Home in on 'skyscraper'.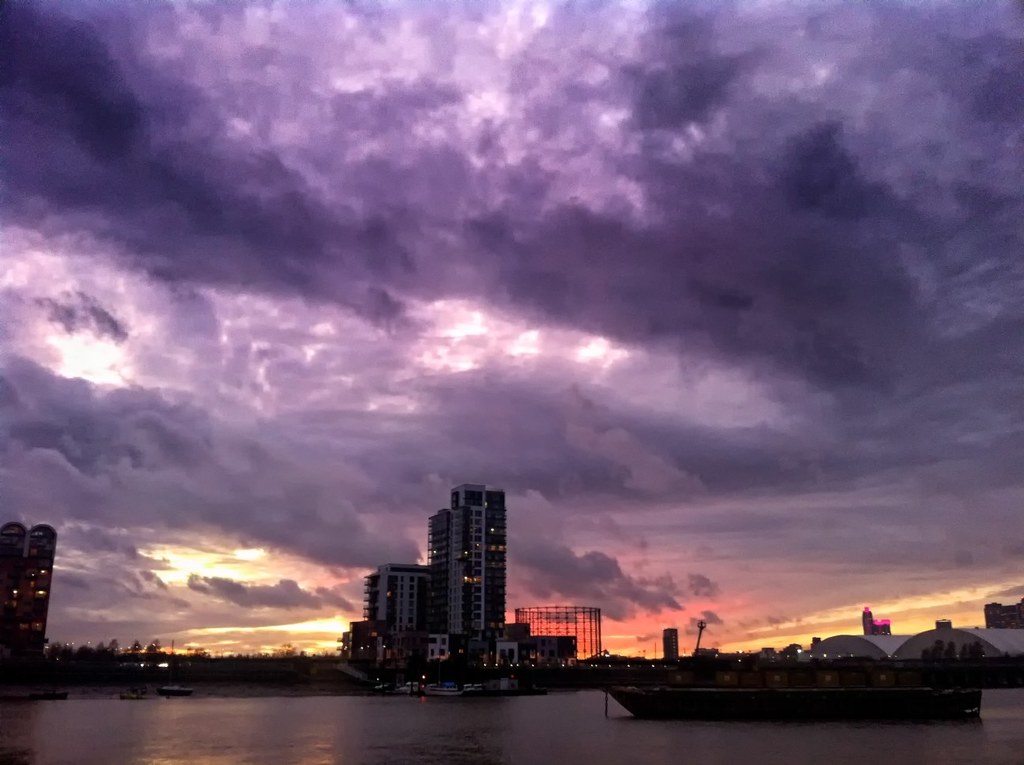
Homed in at select_region(24, 519, 58, 654).
